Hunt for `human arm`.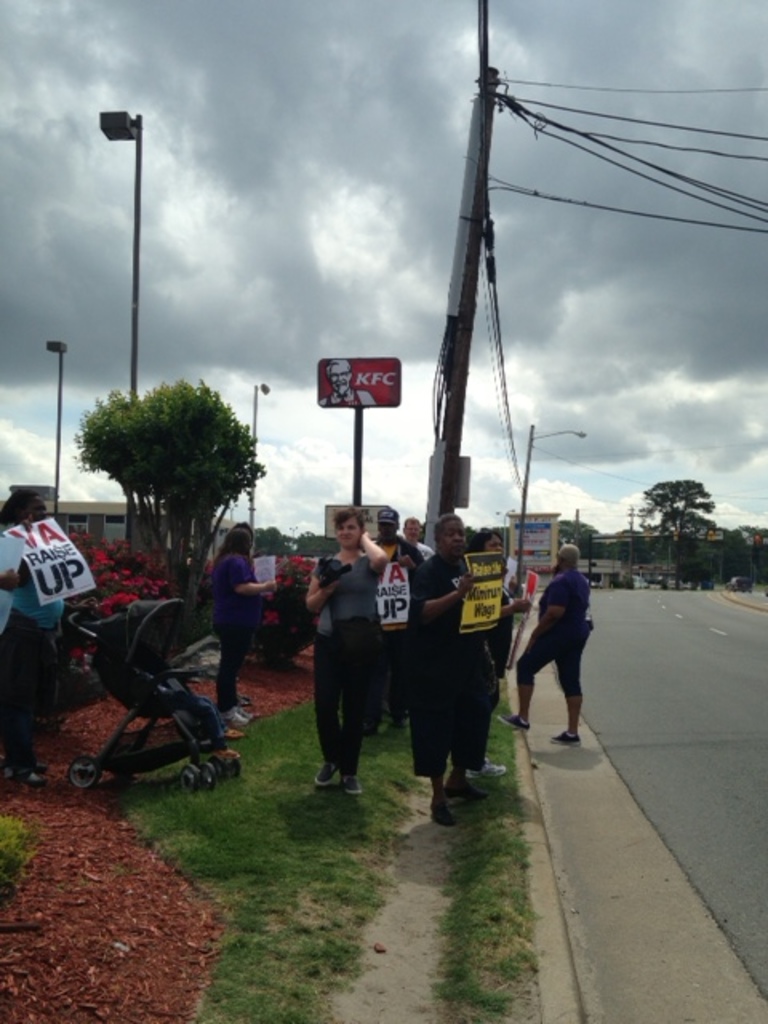
Hunted down at bbox=[504, 597, 533, 618].
